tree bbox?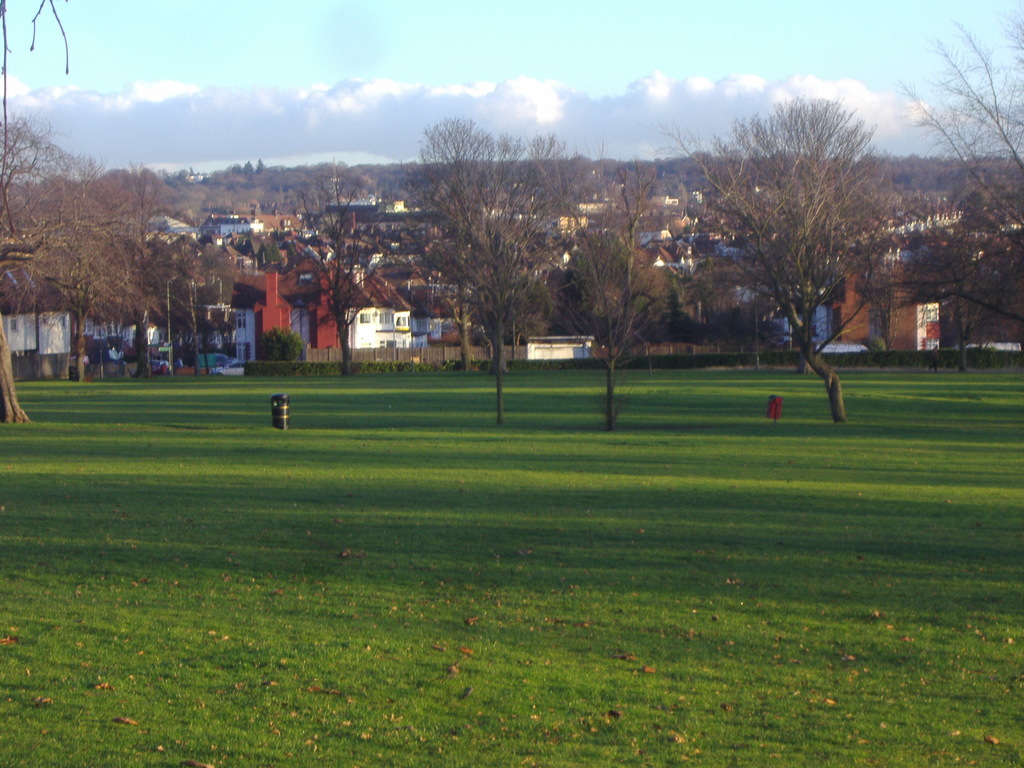
bbox=[714, 72, 908, 397]
